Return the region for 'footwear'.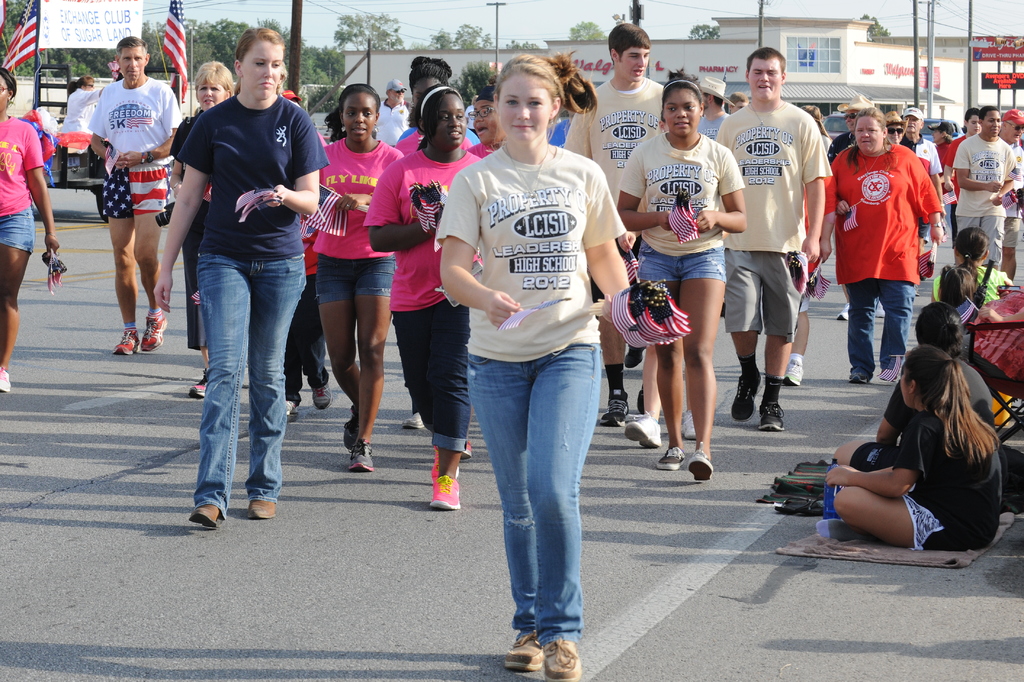
(248, 499, 276, 519).
